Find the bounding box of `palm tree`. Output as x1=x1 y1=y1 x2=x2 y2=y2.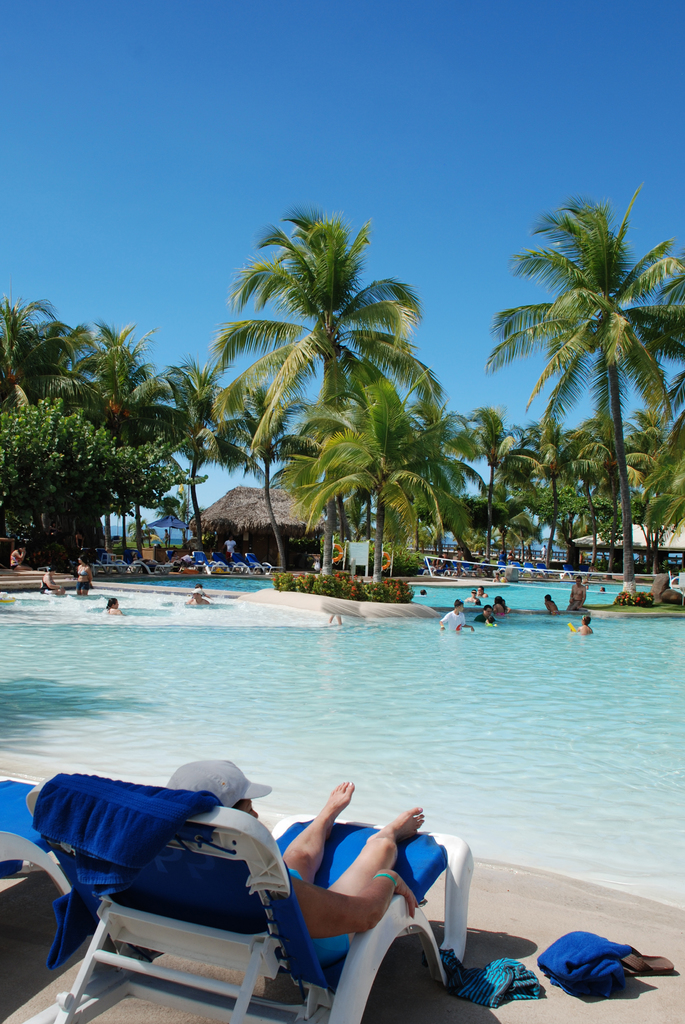
x1=286 y1=373 x2=457 y2=600.
